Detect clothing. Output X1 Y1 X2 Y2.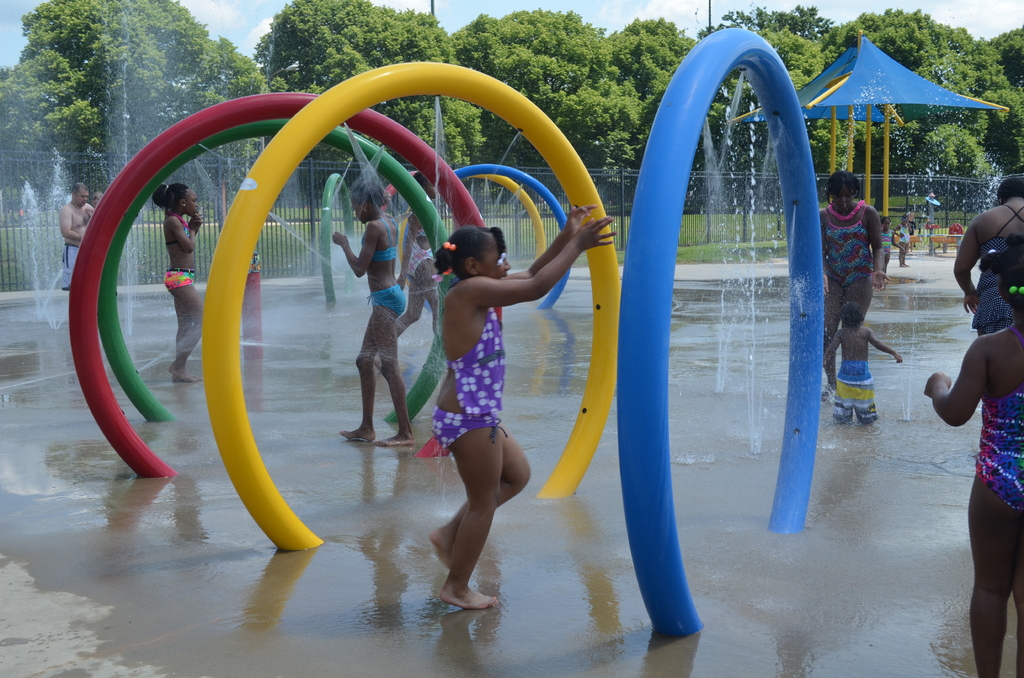
162 211 193 289.
